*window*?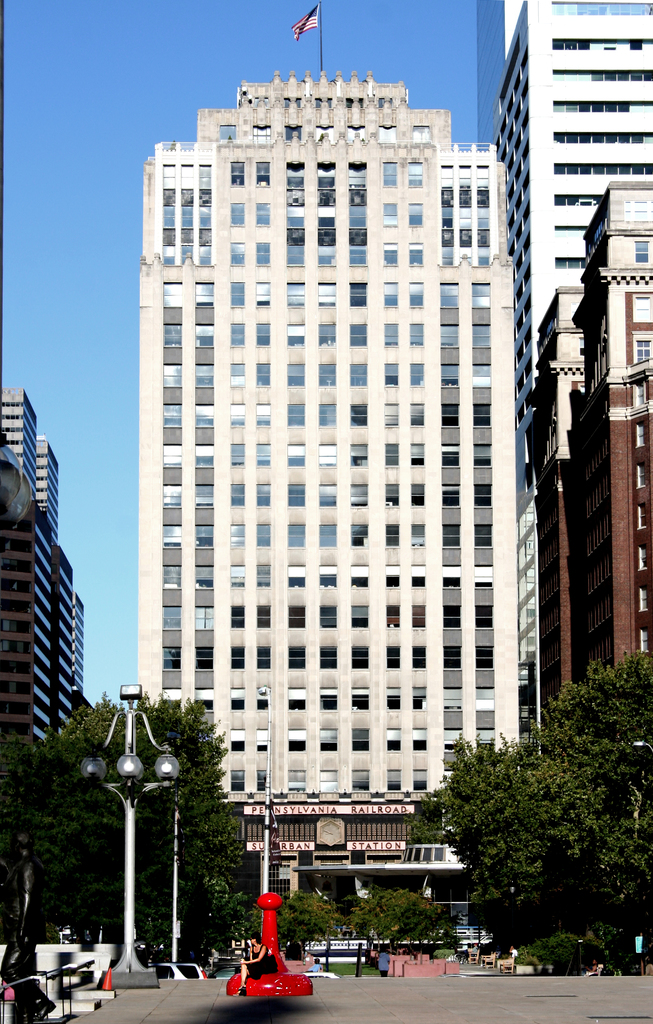
(289, 728, 306, 749)
